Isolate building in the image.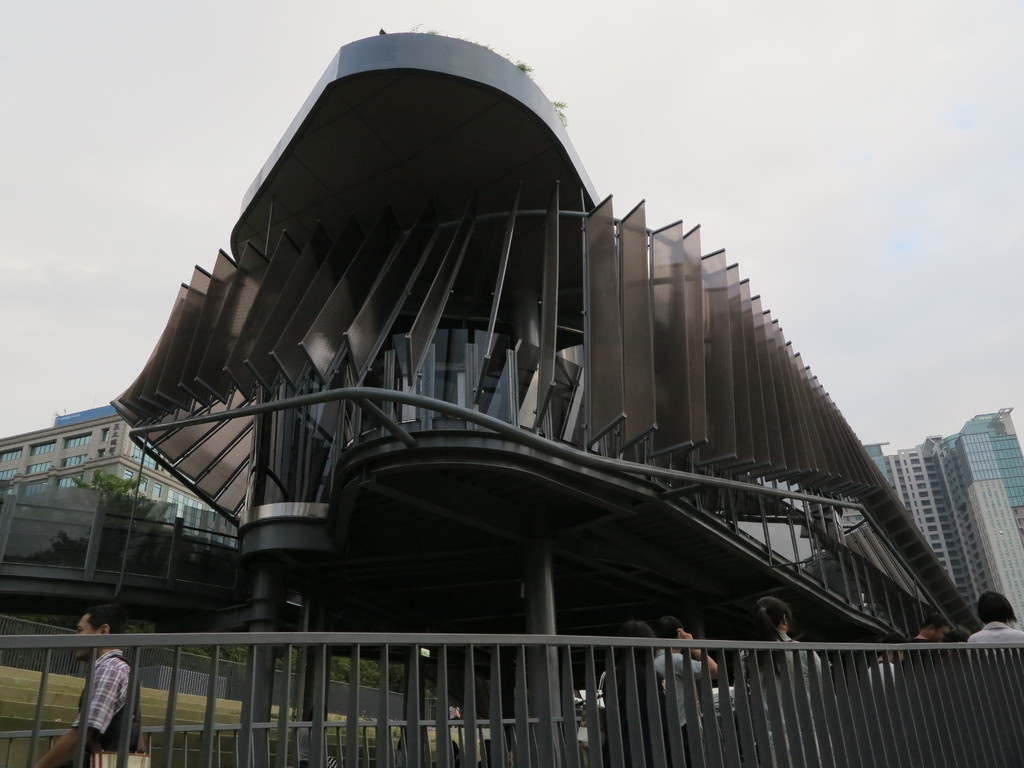
Isolated region: 859 410 1023 638.
